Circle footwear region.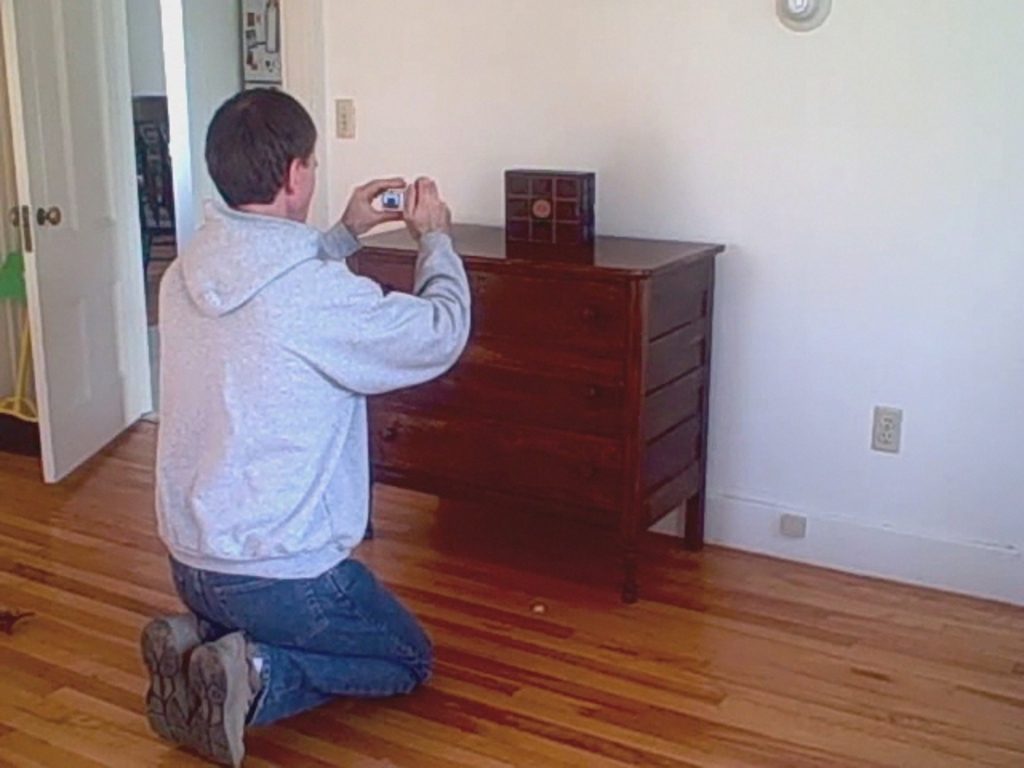
Region: (left=187, top=627, right=261, bottom=766).
